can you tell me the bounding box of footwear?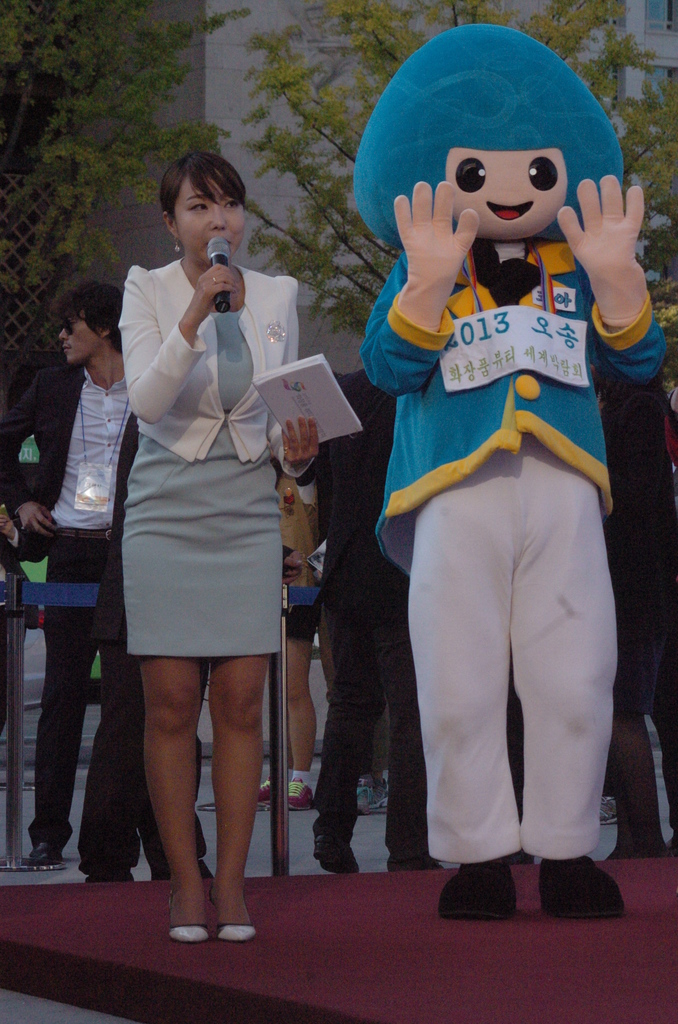
l=538, t=854, r=622, b=922.
